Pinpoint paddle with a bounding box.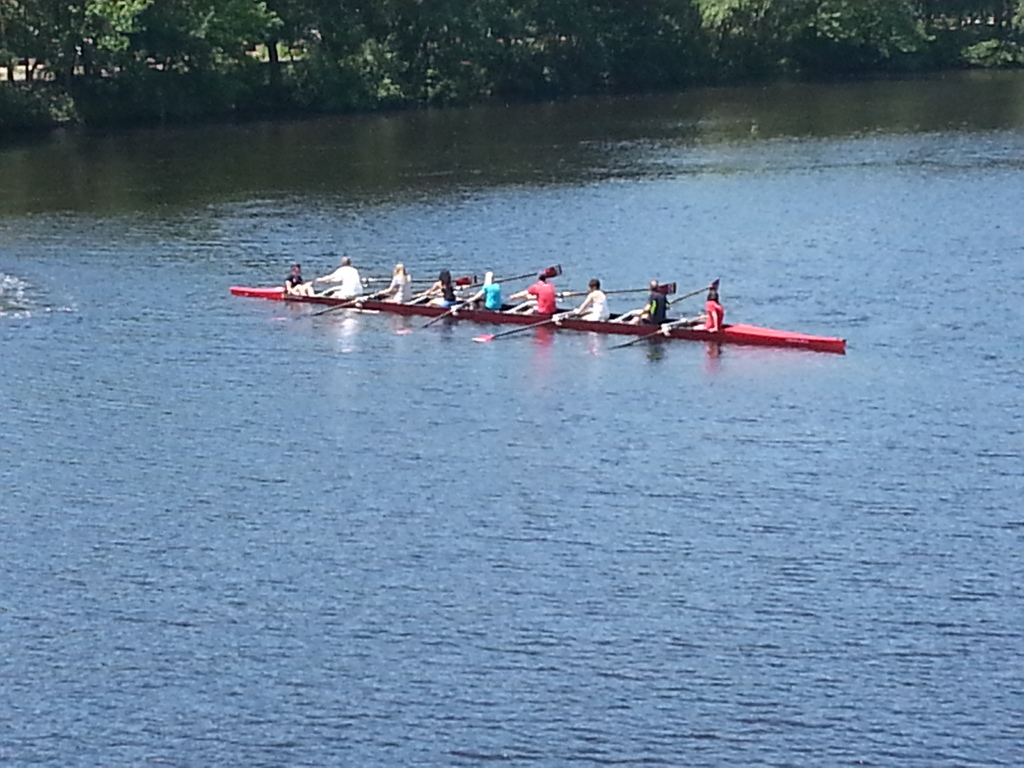
x1=312 y1=291 x2=384 y2=314.
